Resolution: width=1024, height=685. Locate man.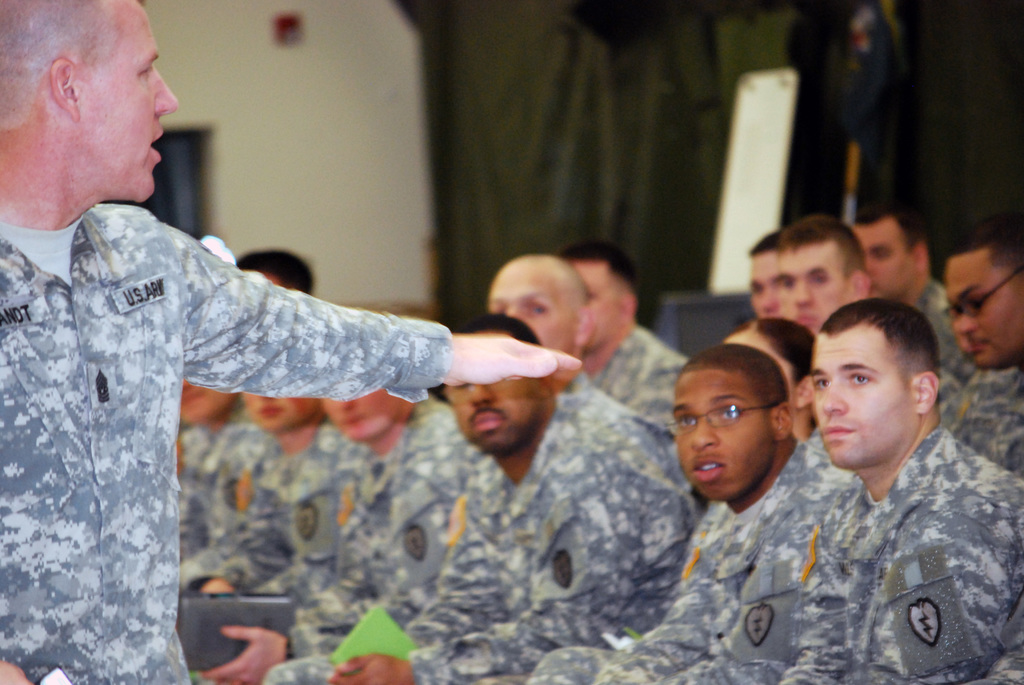
box(0, 0, 584, 684).
